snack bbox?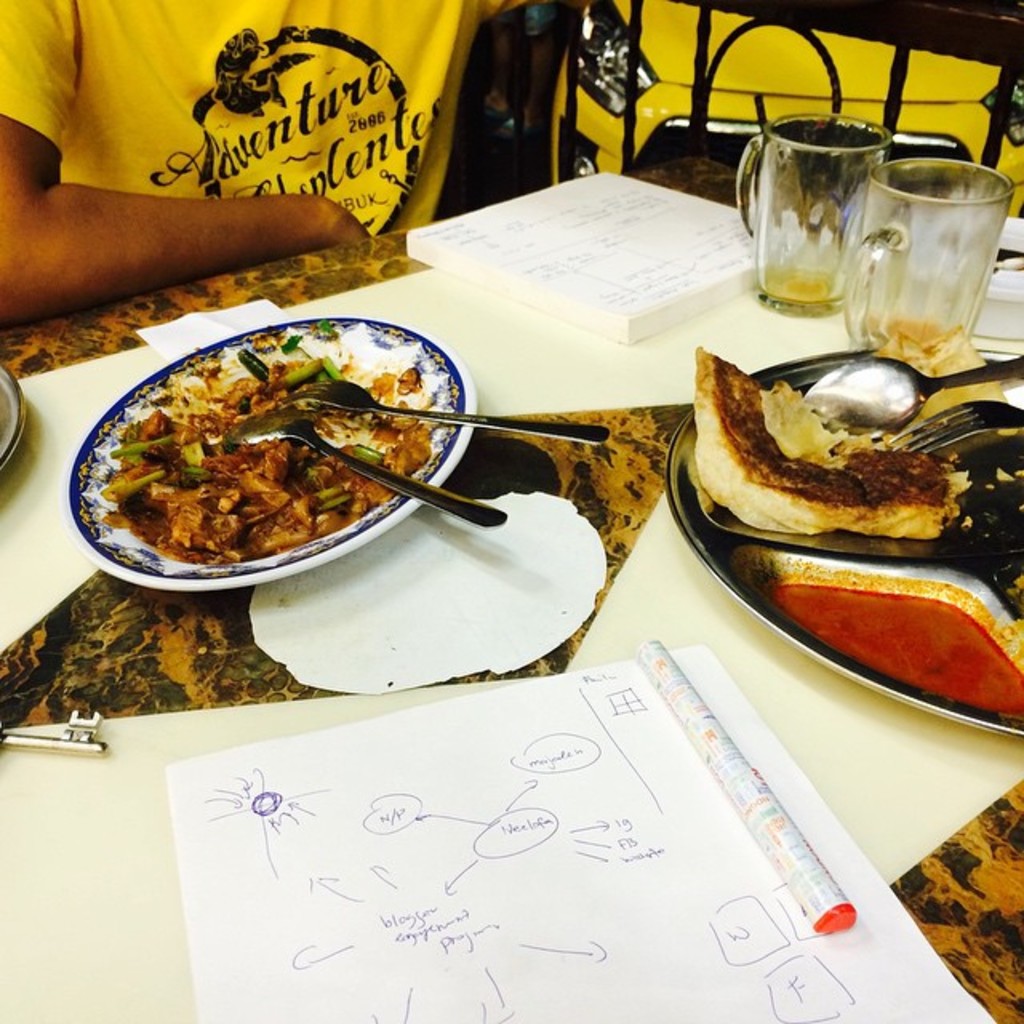
(left=675, top=357, right=995, bottom=547)
